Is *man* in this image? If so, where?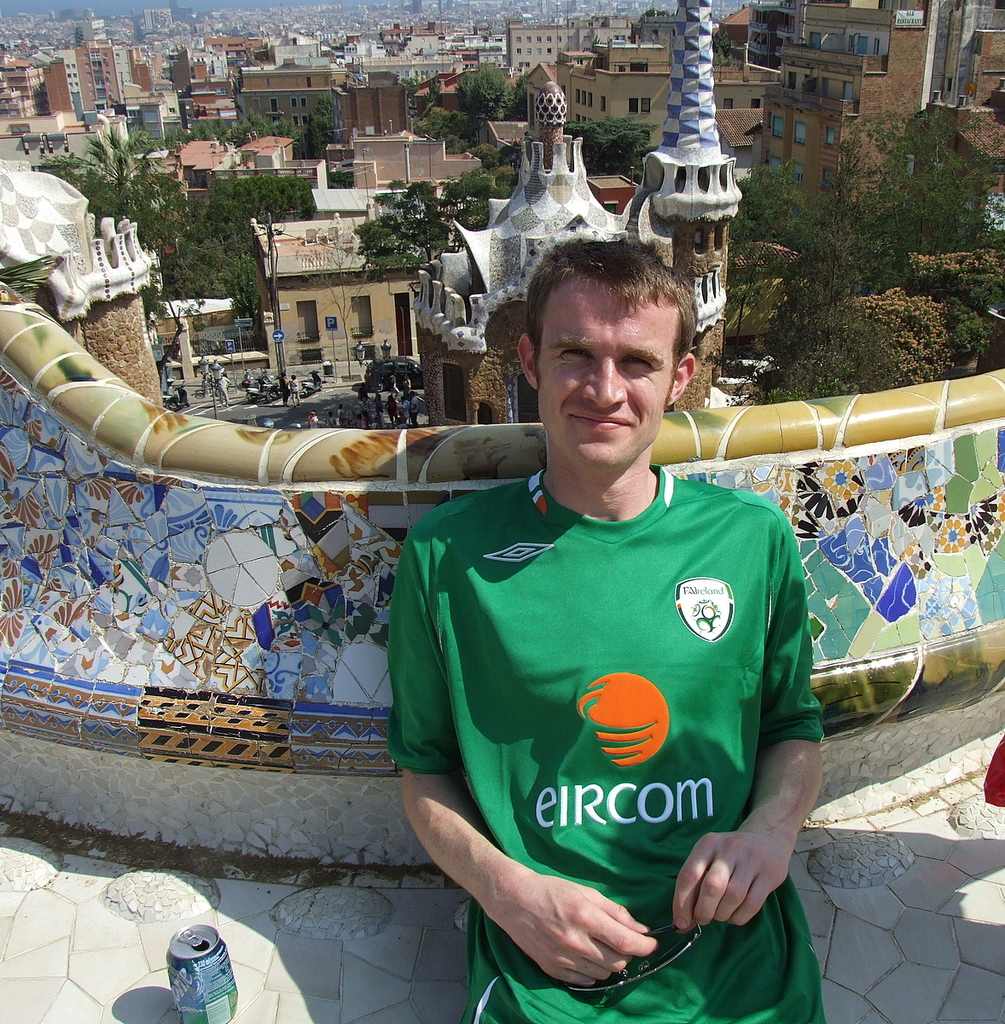
Yes, at locate(392, 254, 849, 1012).
